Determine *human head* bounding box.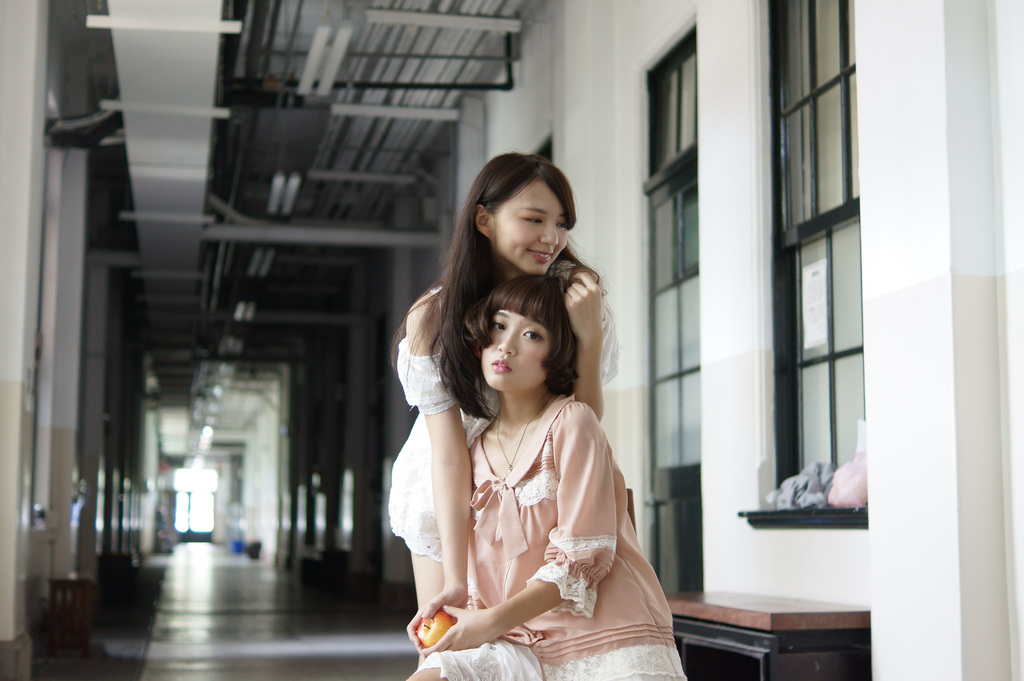
Determined: [472,277,573,391].
